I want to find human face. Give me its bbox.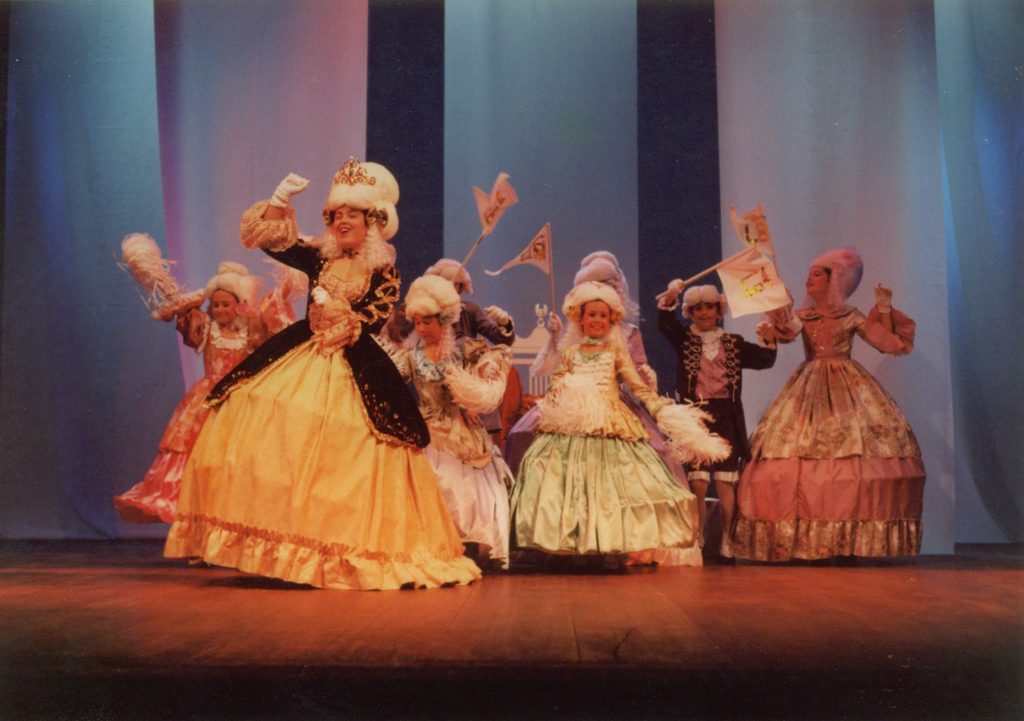
bbox=[799, 261, 824, 295].
